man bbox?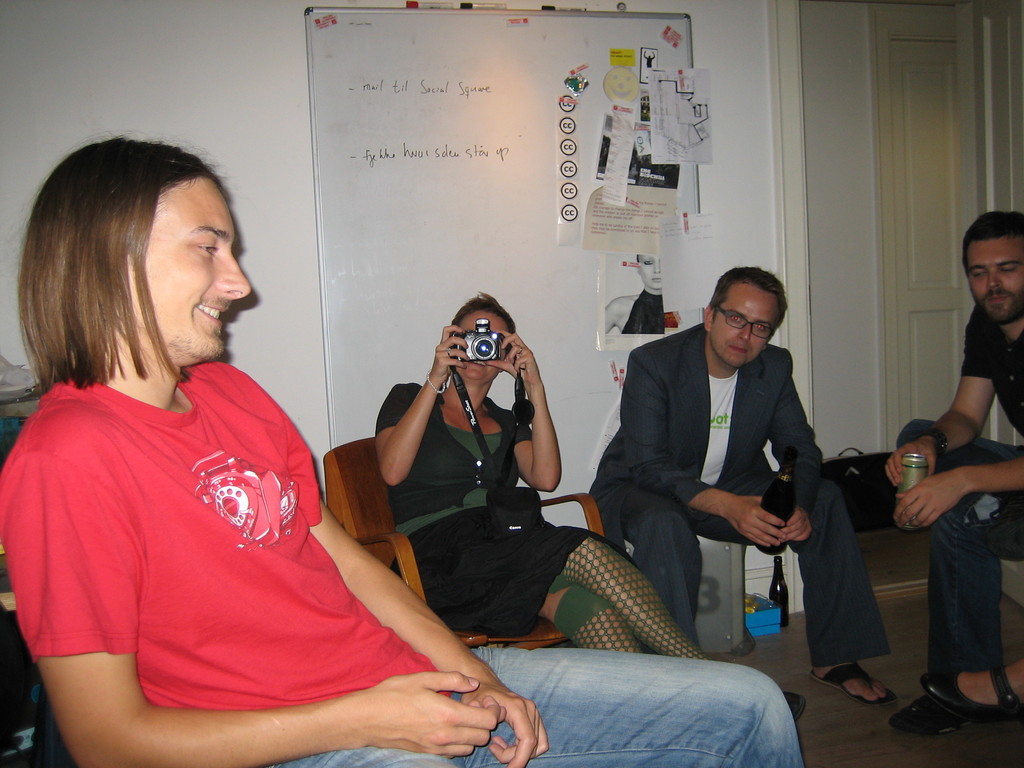
pyautogui.locateOnScreen(602, 273, 854, 660)
